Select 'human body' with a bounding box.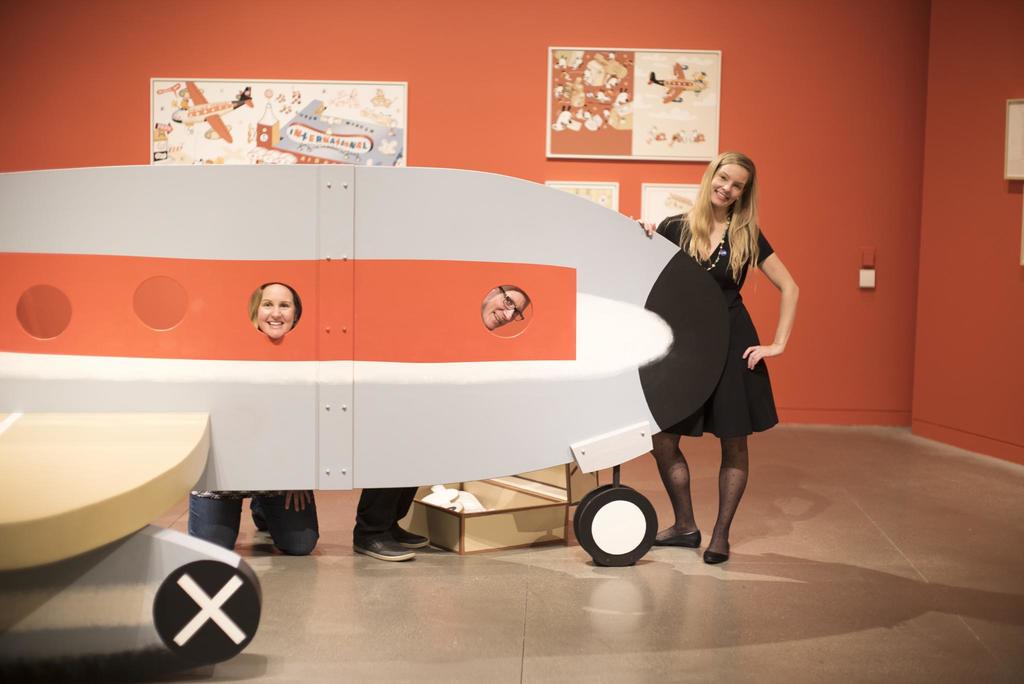
rect(642, 150, 775, 588).
